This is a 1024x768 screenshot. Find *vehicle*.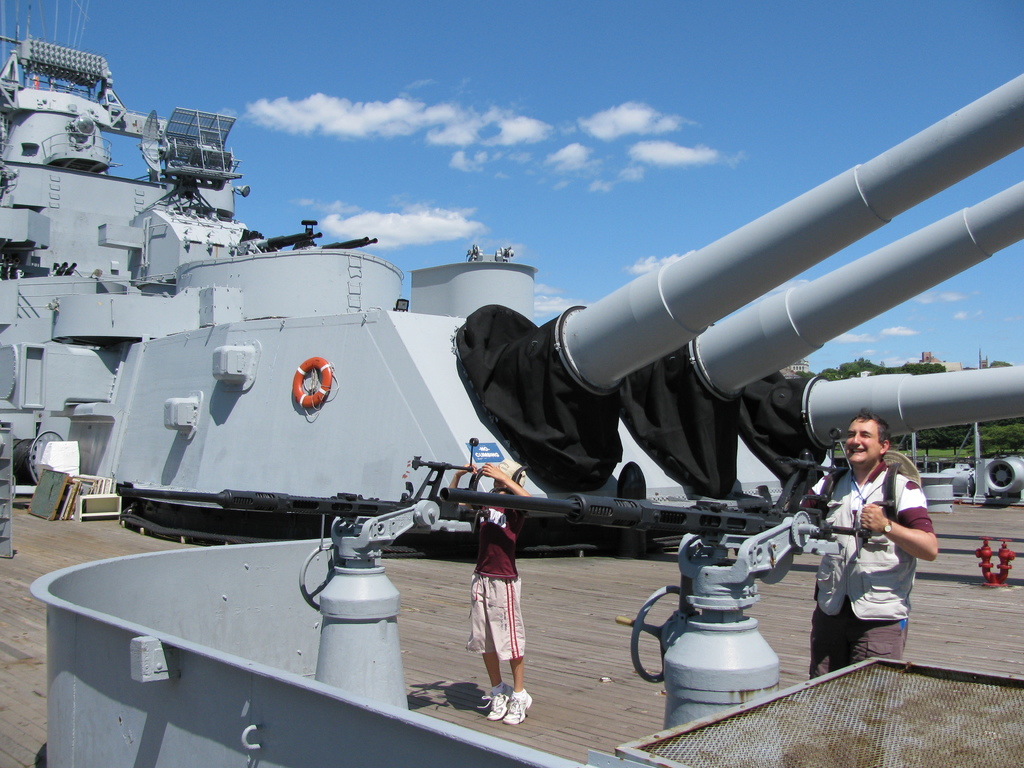
Bounding box: [0,29,384,487].
